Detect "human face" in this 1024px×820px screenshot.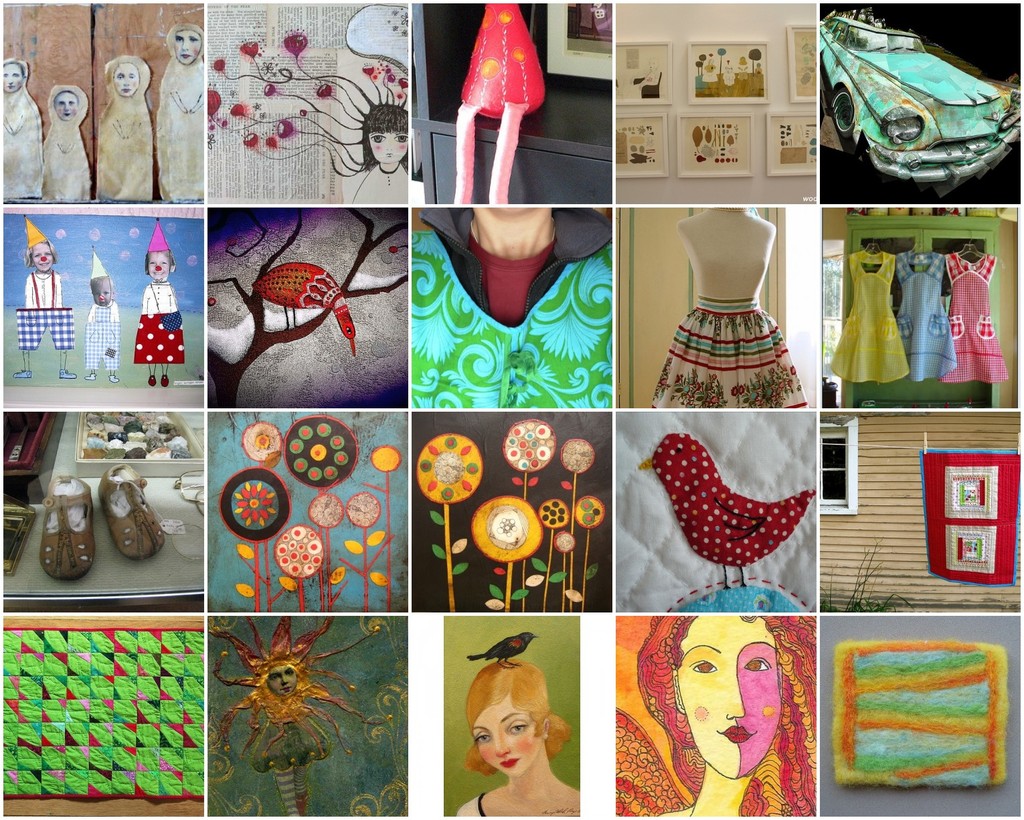
Detection: x1=1, y1=62, x2=21, y2=95.
